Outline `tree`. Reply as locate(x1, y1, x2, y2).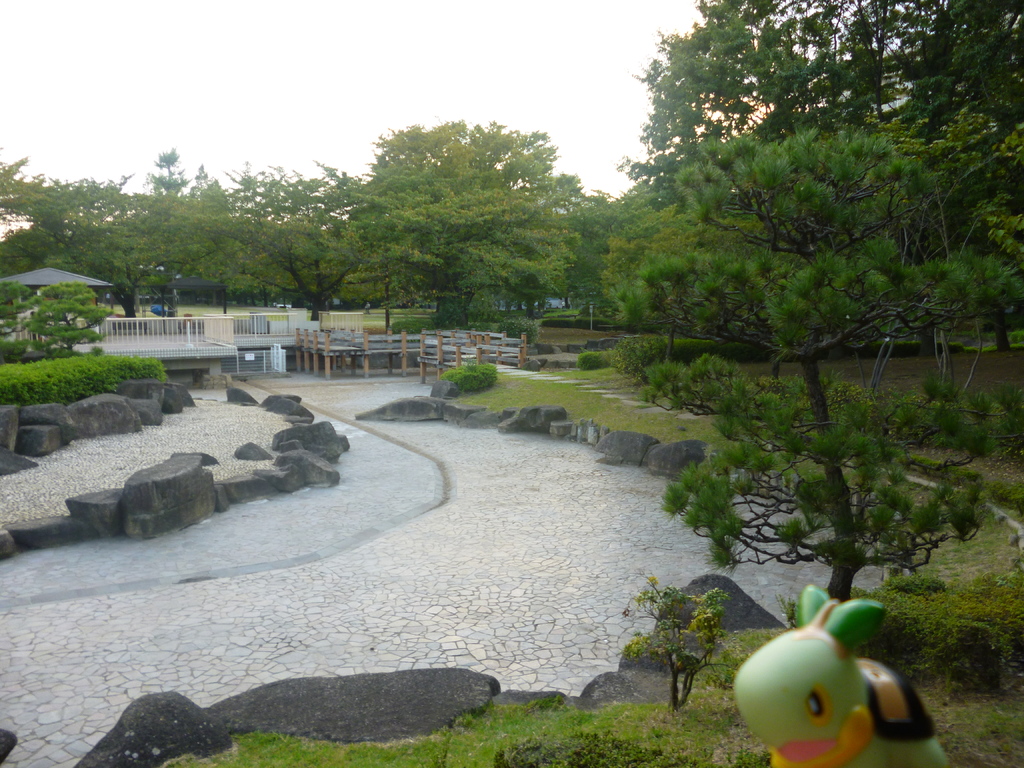
locate(27, 281, 109, 363).
